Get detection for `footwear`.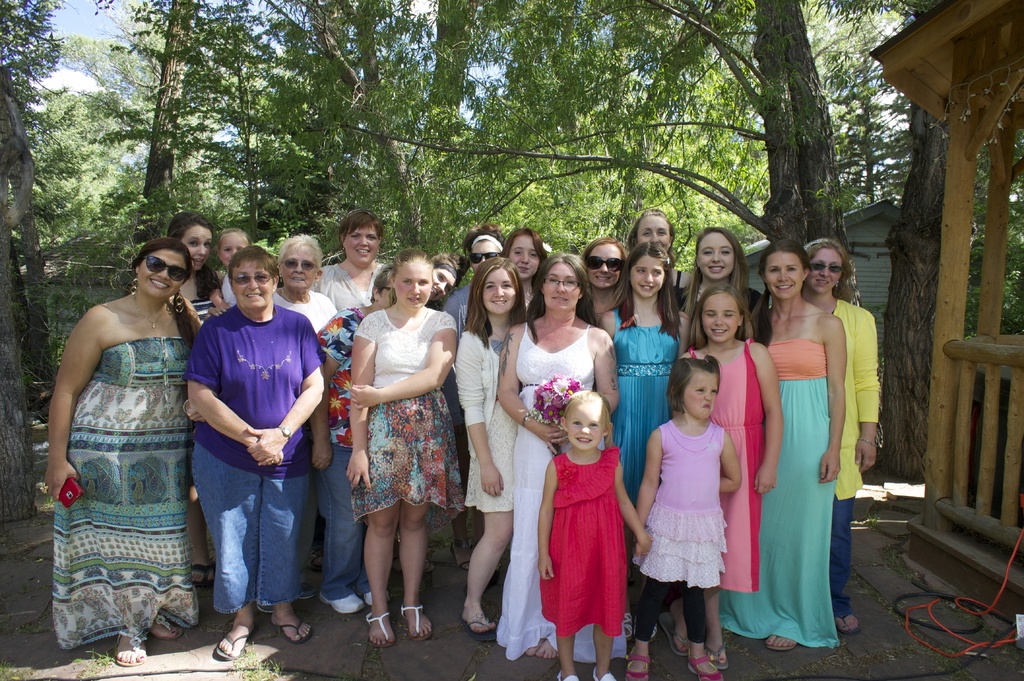
Detection: (left=684, top=647, right=722, bottom=680).
